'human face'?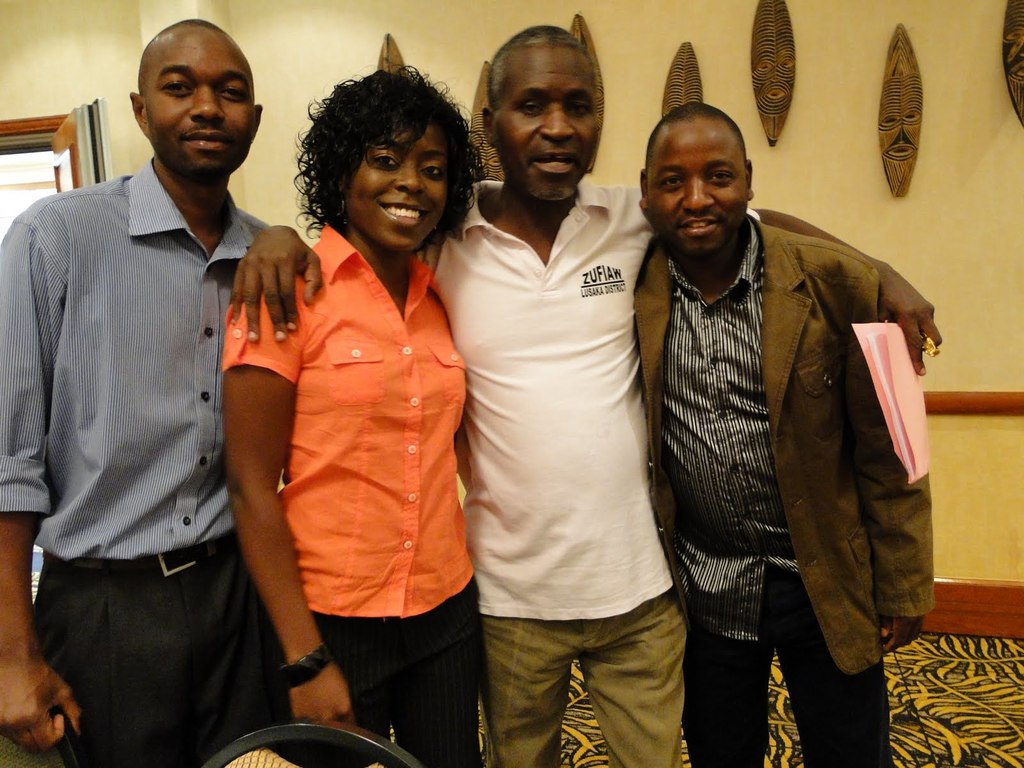
box=[142, 26, 259, 180]
